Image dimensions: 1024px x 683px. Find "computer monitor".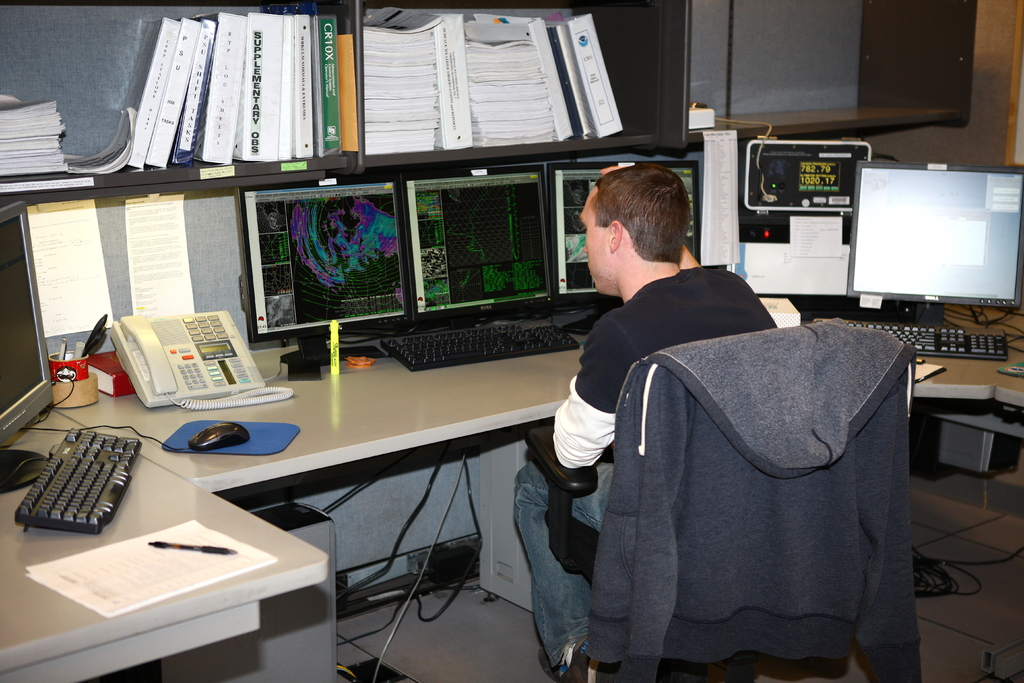
bbox=[841, 152, 1012, 347].
